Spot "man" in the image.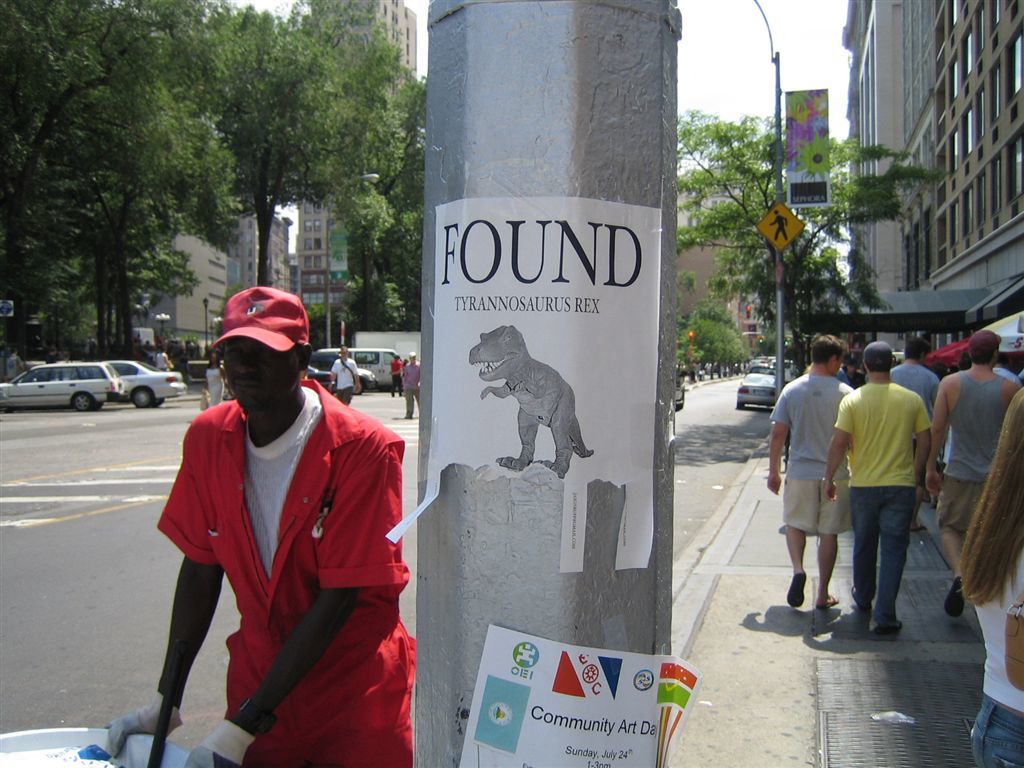
"man" found at Rect(388, 350, 407, 396).
